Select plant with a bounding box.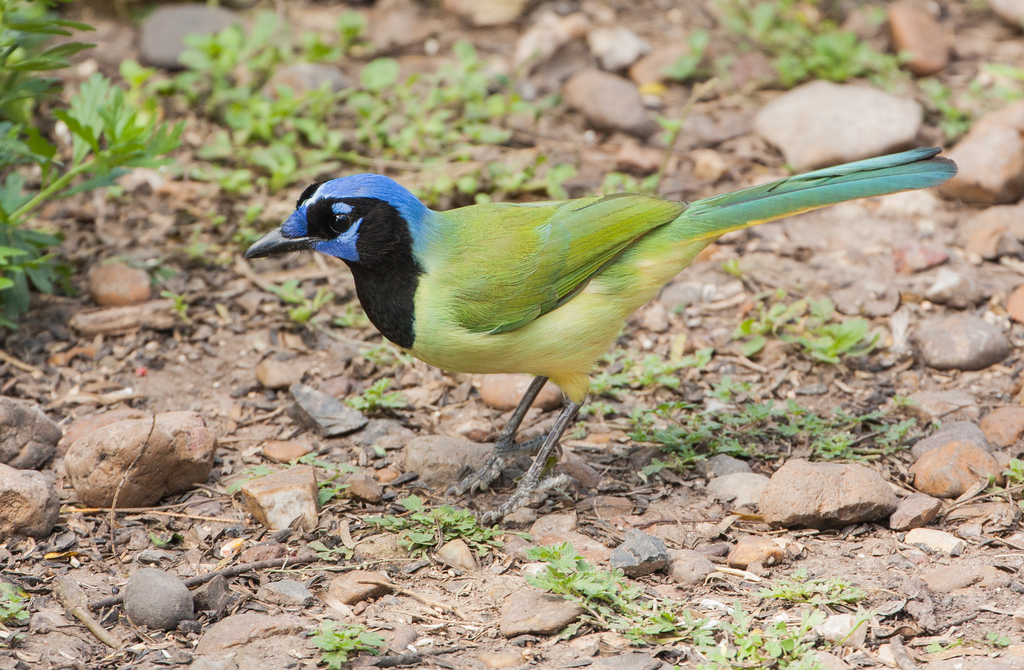
{"left": 509, "top": 529, "right": 700, "bottom": 641}.
